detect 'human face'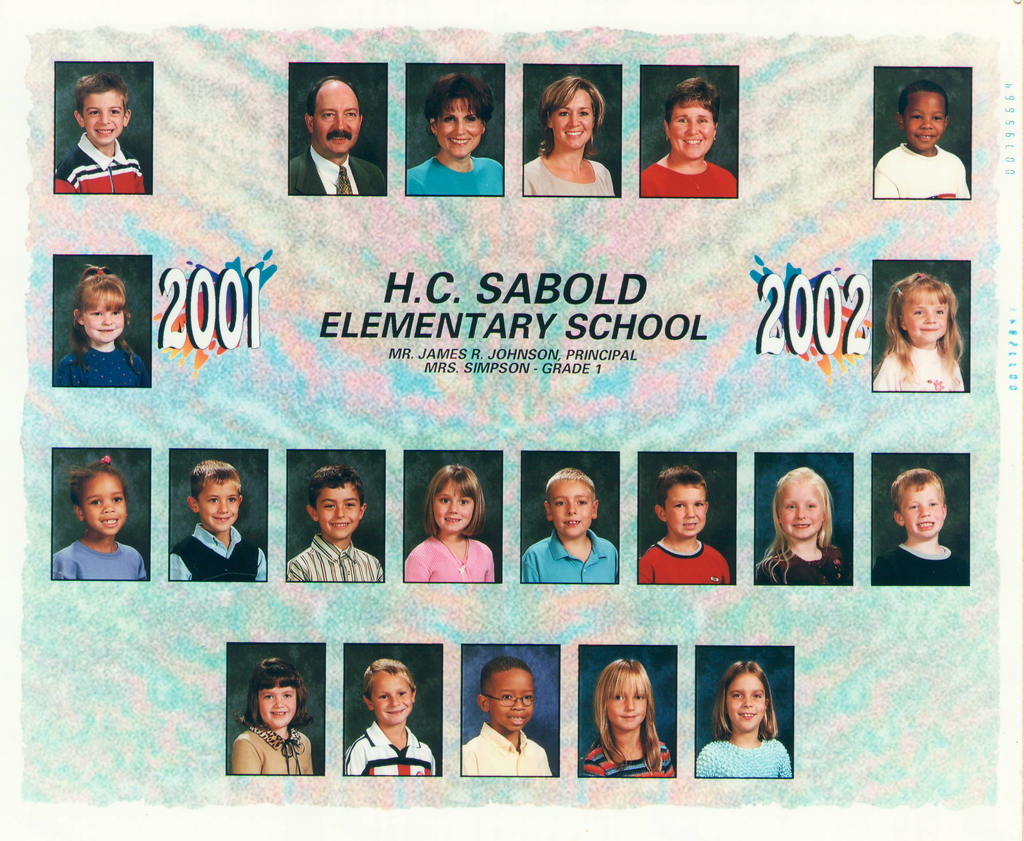
region(257, 680, 300, 726)
